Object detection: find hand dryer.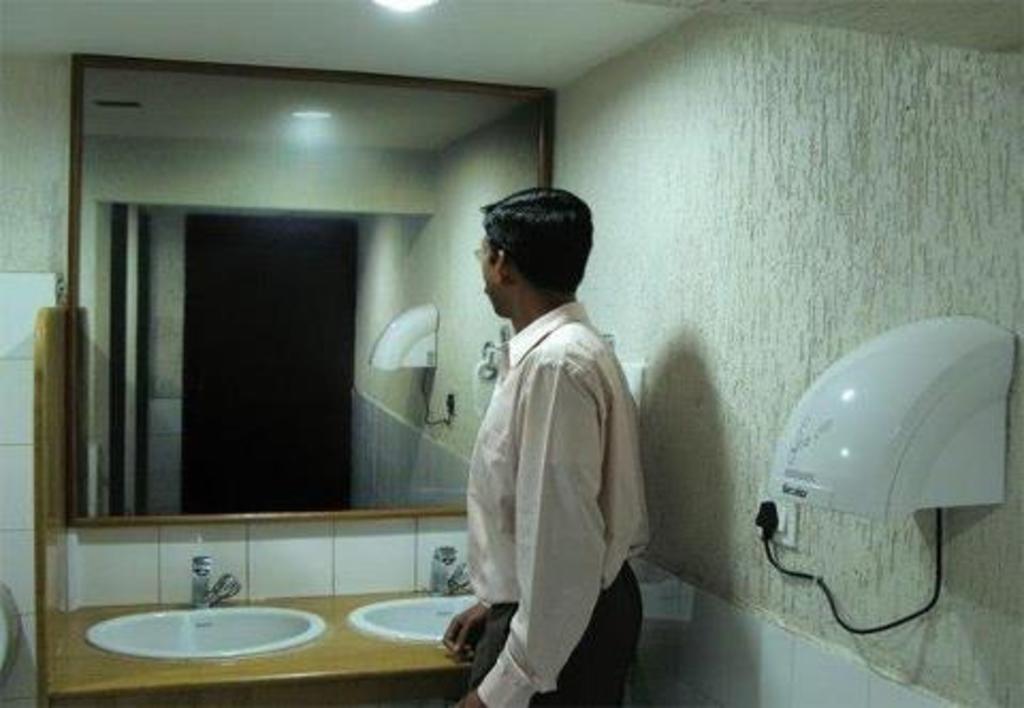
detection(369, 296, 465, 427).
